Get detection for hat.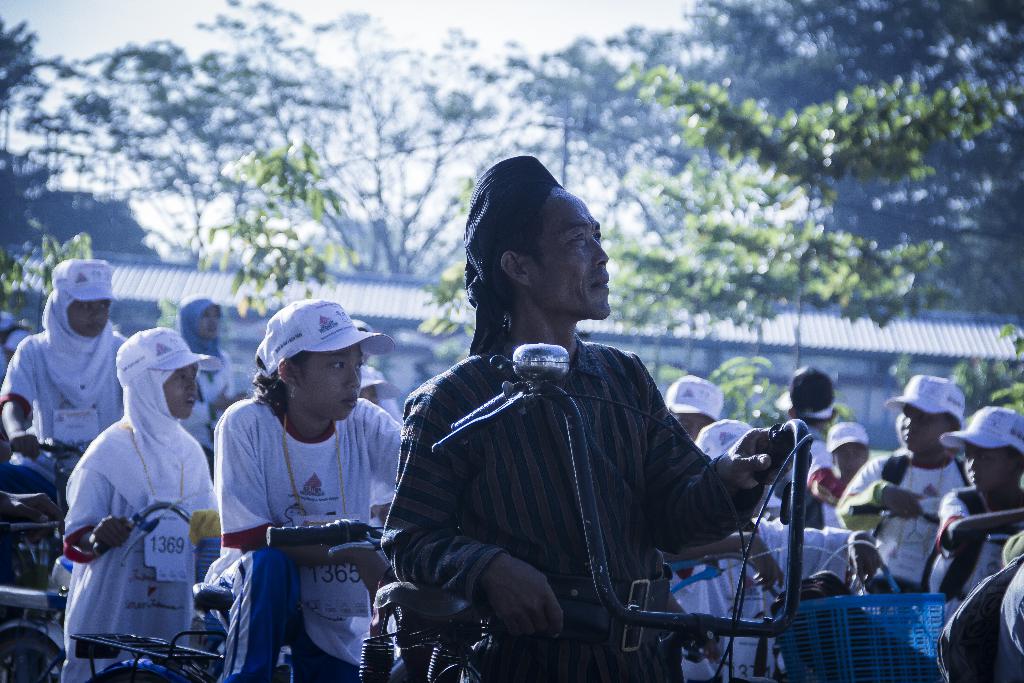
Detection: crop(942, 407, 1023, 458).
